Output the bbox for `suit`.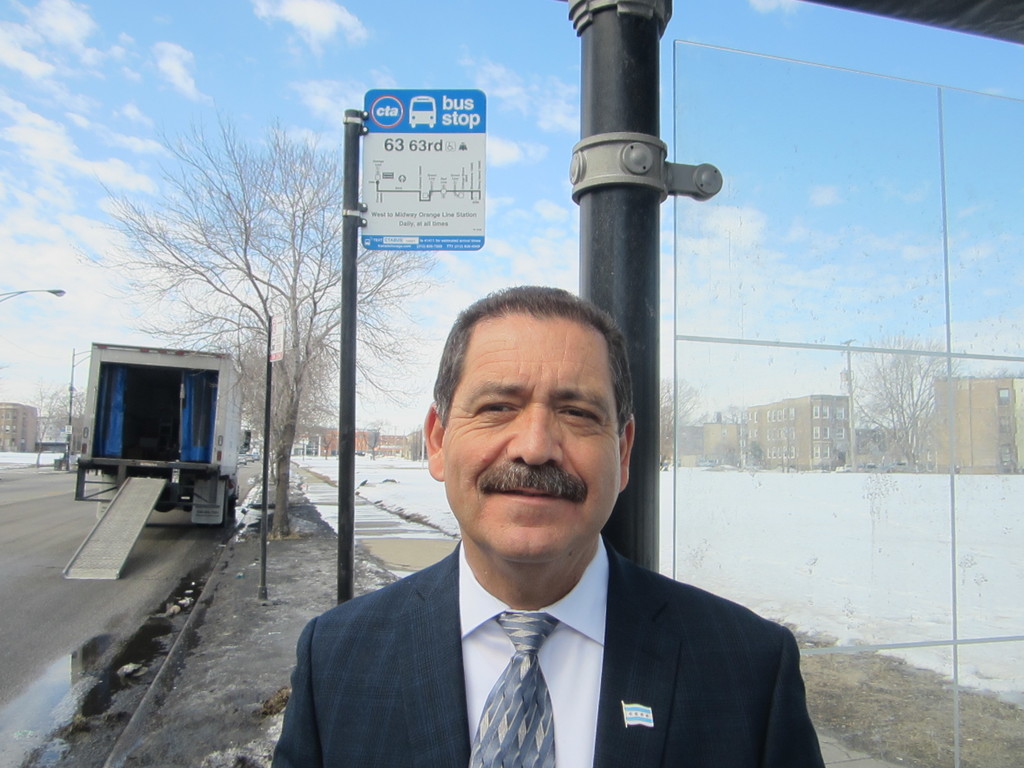
[269, 538, 826, 767].
